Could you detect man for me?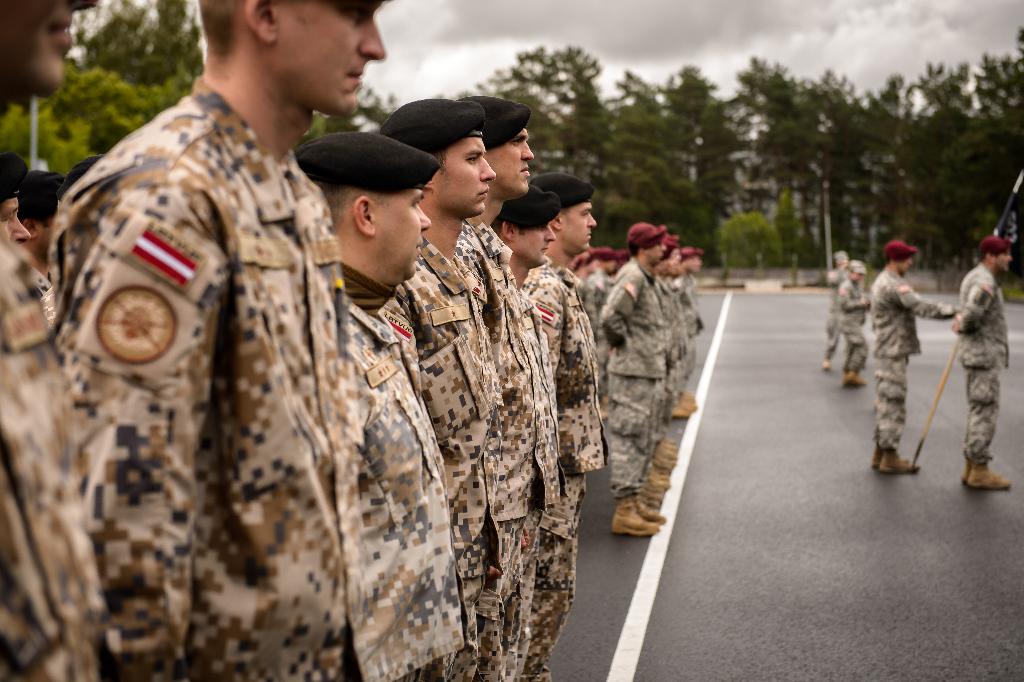
Detection result: [x1=502, y1=191, x2=552, y2=390].
